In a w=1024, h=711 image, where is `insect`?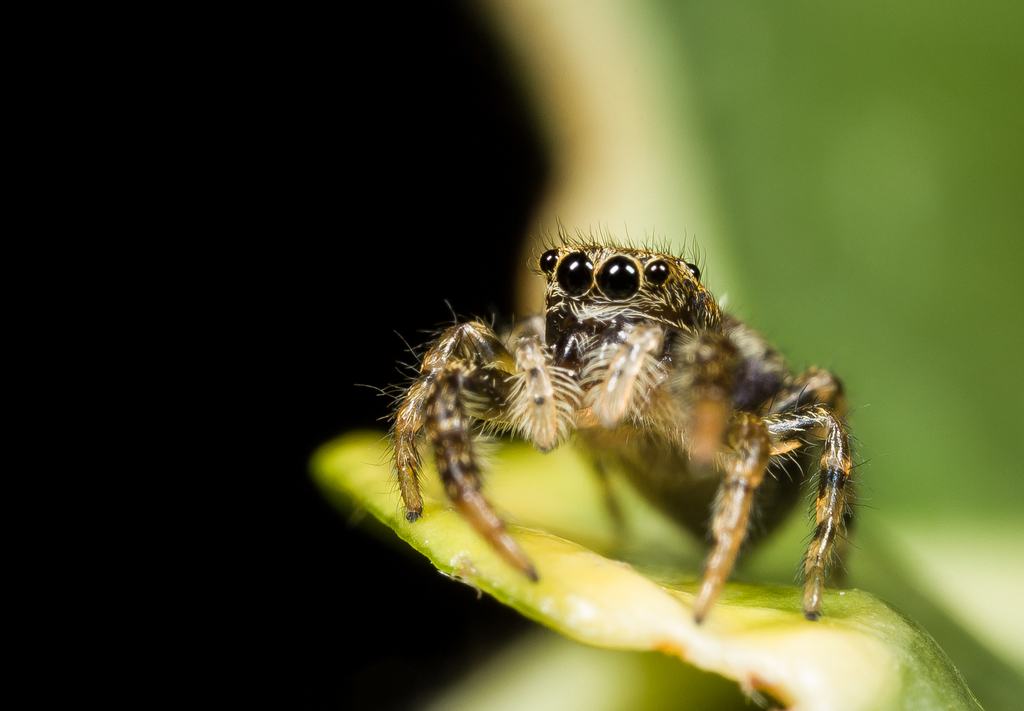
{"left": 387, "top": 228, "right": 858, "bottom": 627}.
